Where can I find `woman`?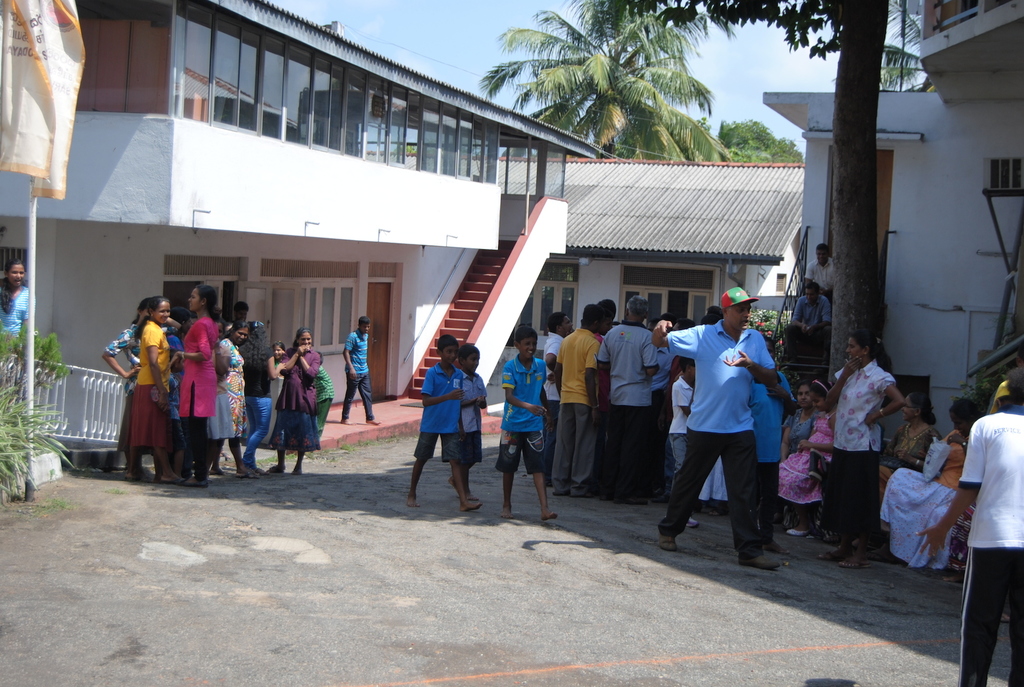
You can find it at x1=776 y1=409 x2=818 y2=503.
